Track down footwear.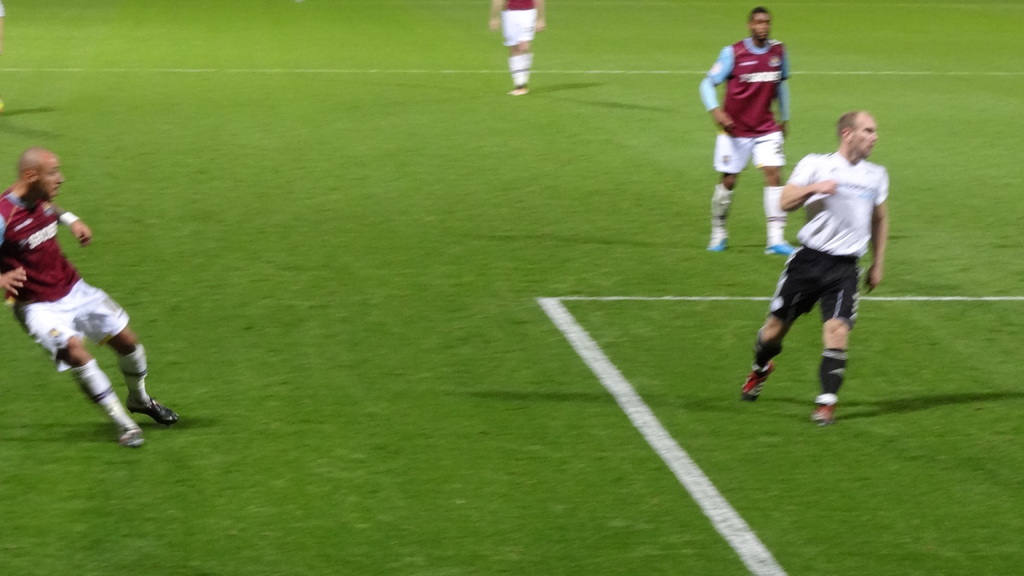
Tracked to locate(743, 365, 774, 398).
